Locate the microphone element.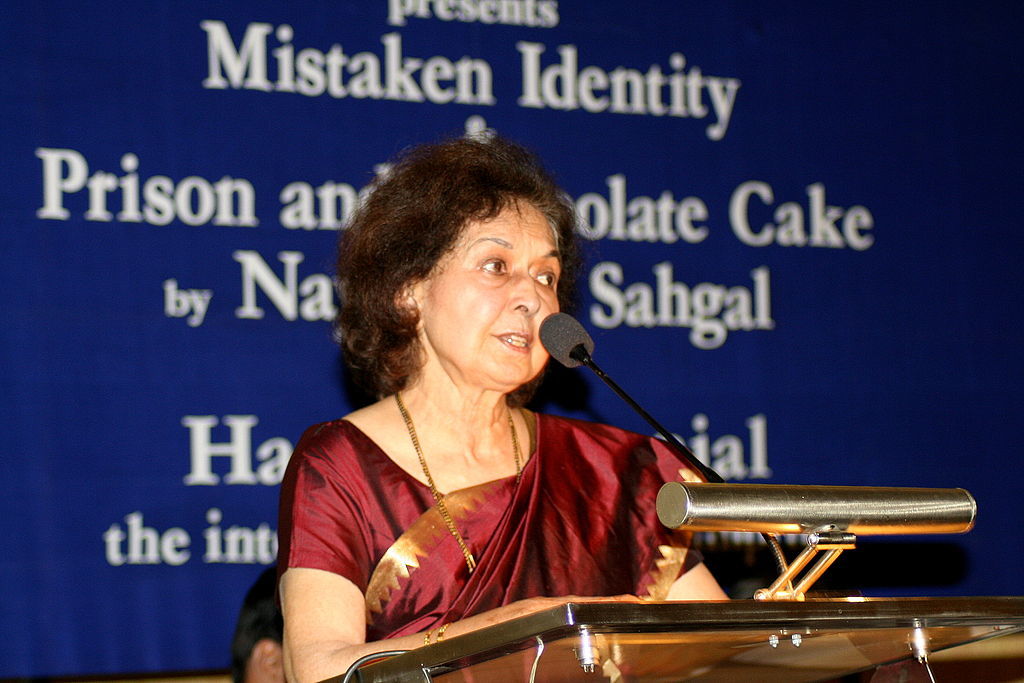
Element bbox: box=[528, 316, 610, 406].
